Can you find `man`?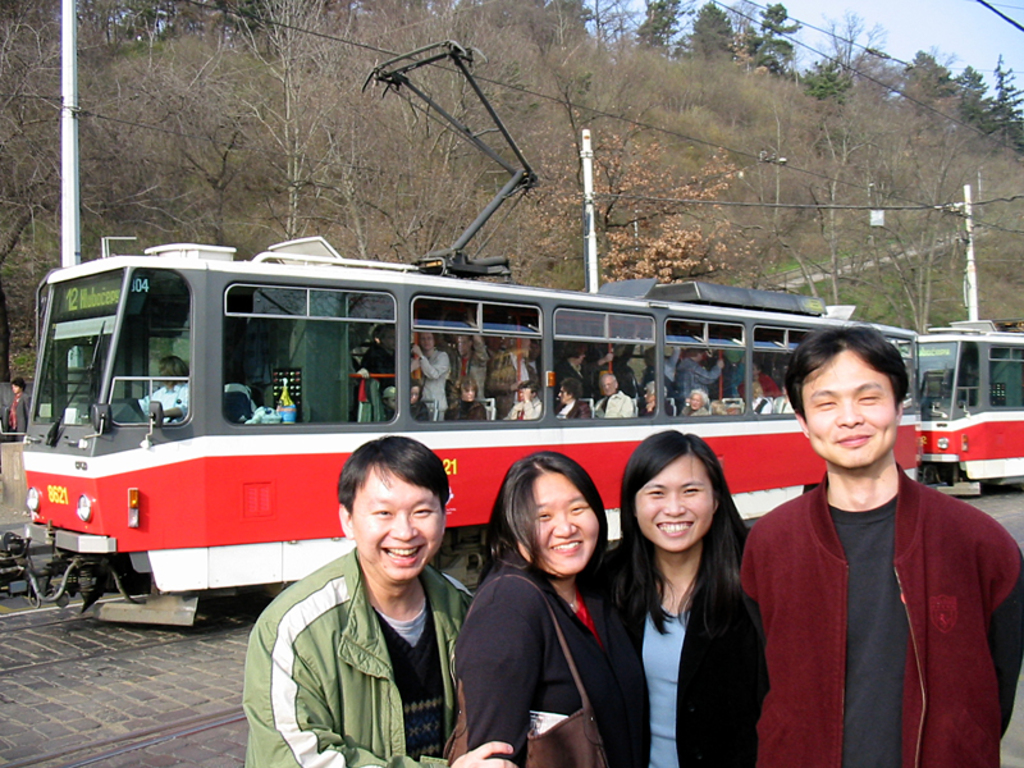
Yes, bounding box: rect(737, 307, 1010, 767).
